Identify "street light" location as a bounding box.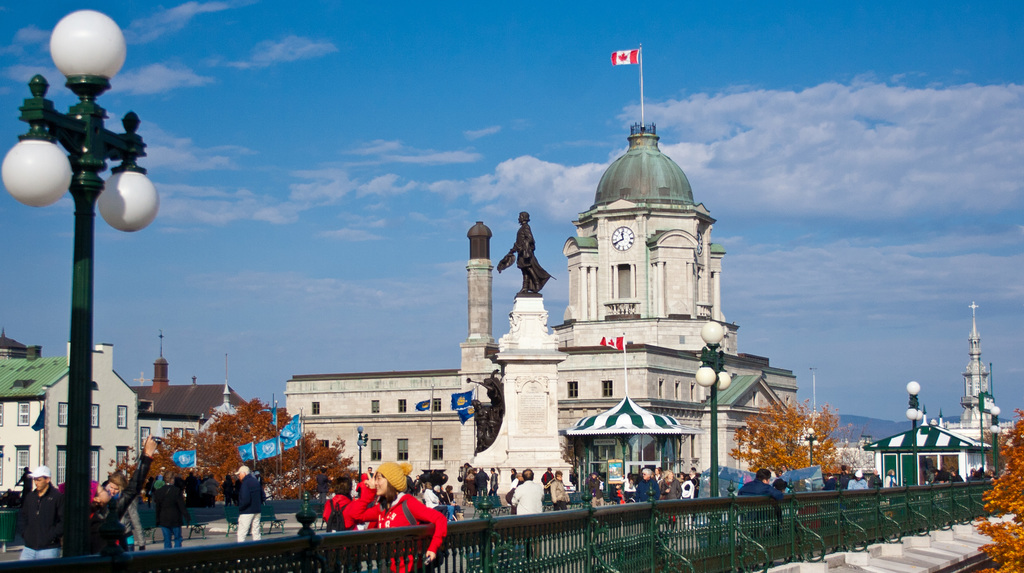
695, 320, 731, 504.
